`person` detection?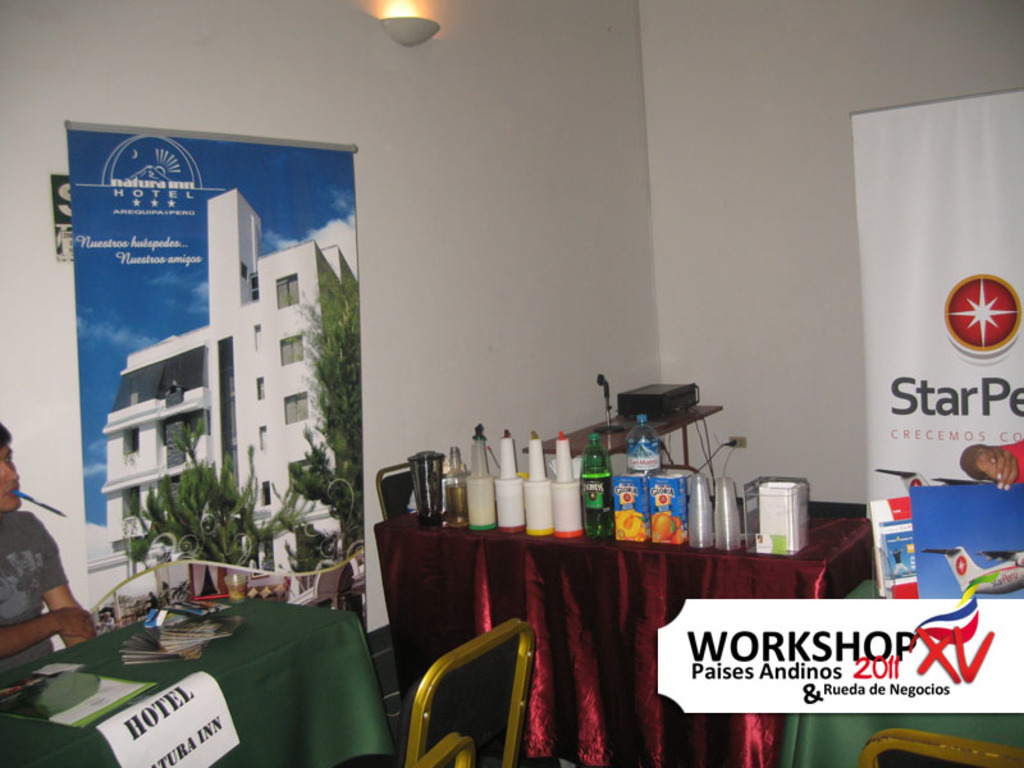
bbox=(160, 579, 168, 608)
